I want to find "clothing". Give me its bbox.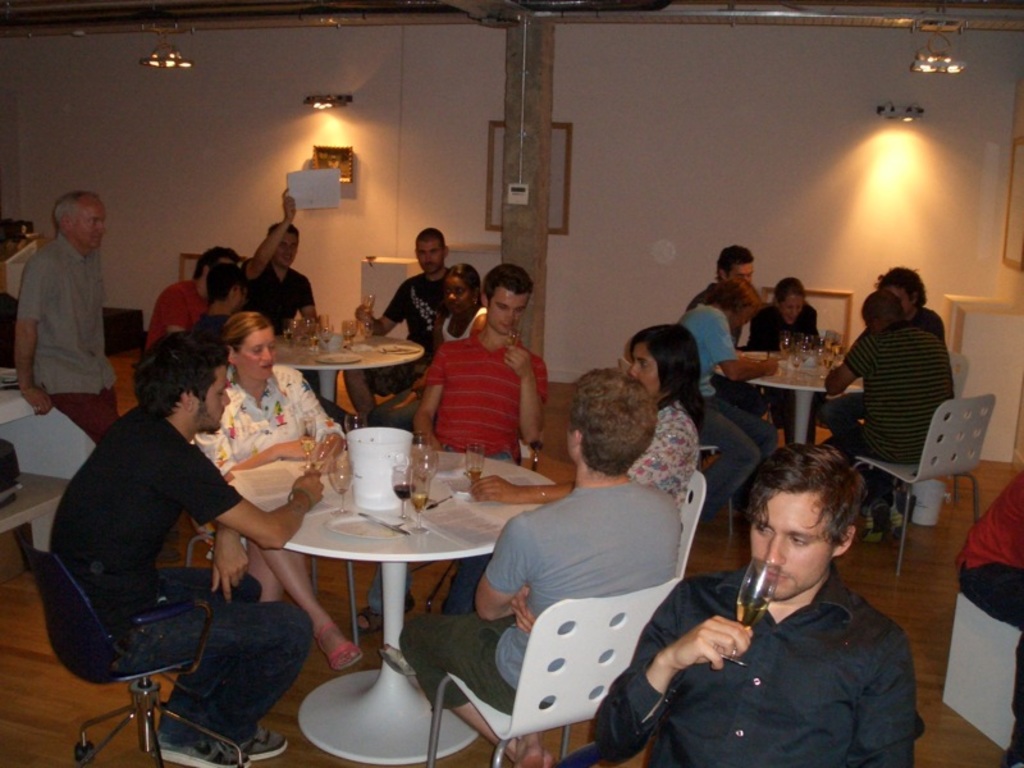
[x1=180, y1=311, x2=232, y2=366].
